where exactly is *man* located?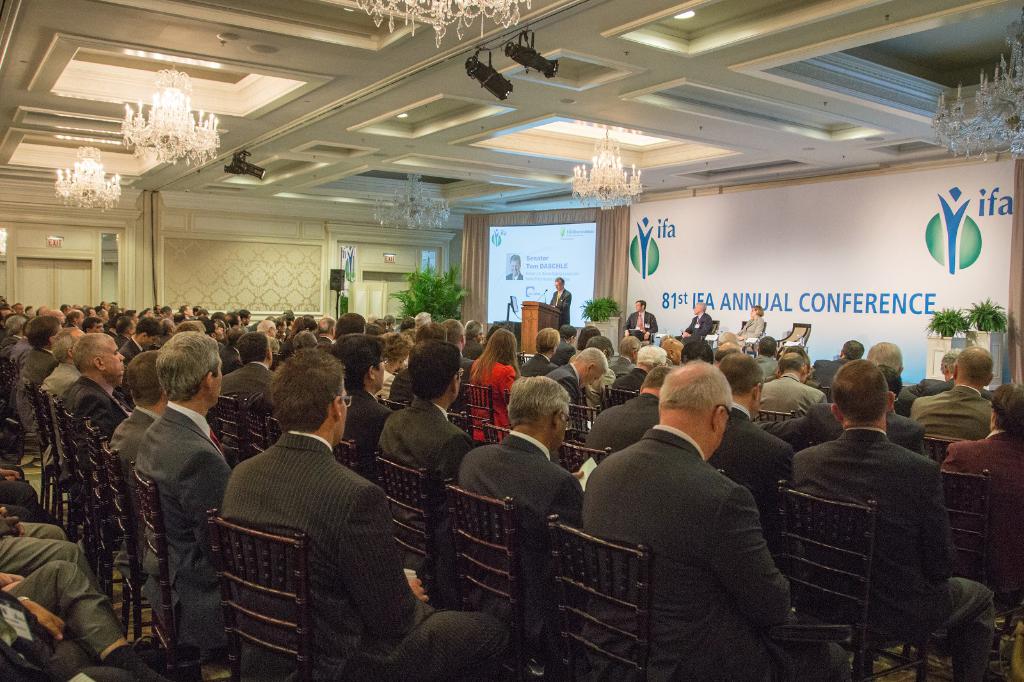
Its bounding box is rect(220, 332, 536, 681).
